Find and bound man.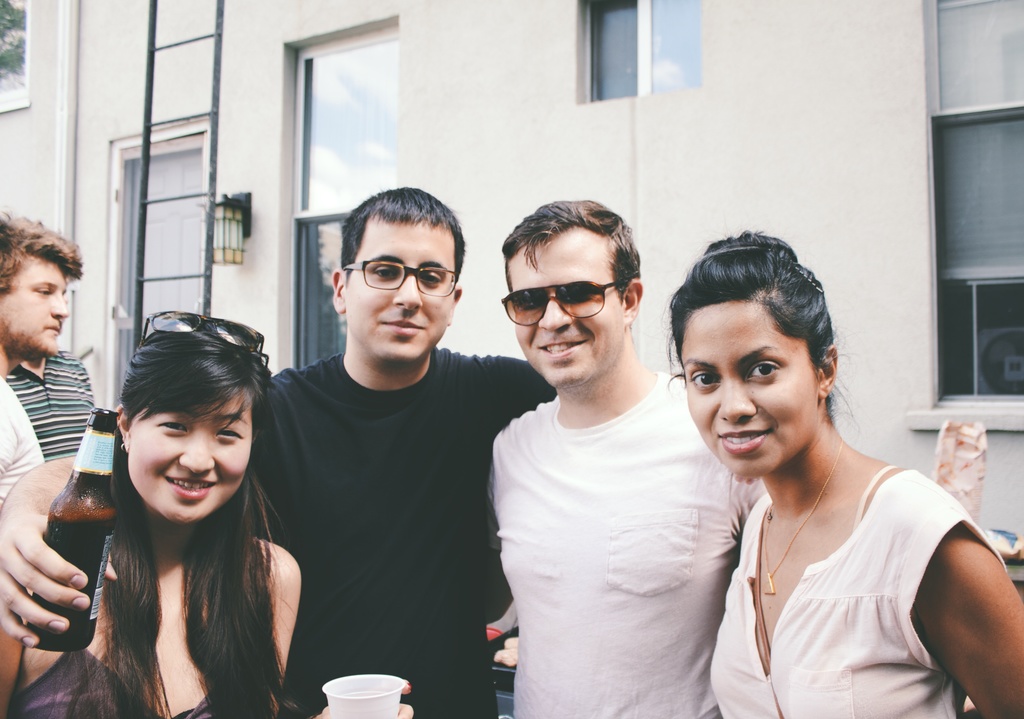
Bound: select_region(0, 188, 569, 718).
